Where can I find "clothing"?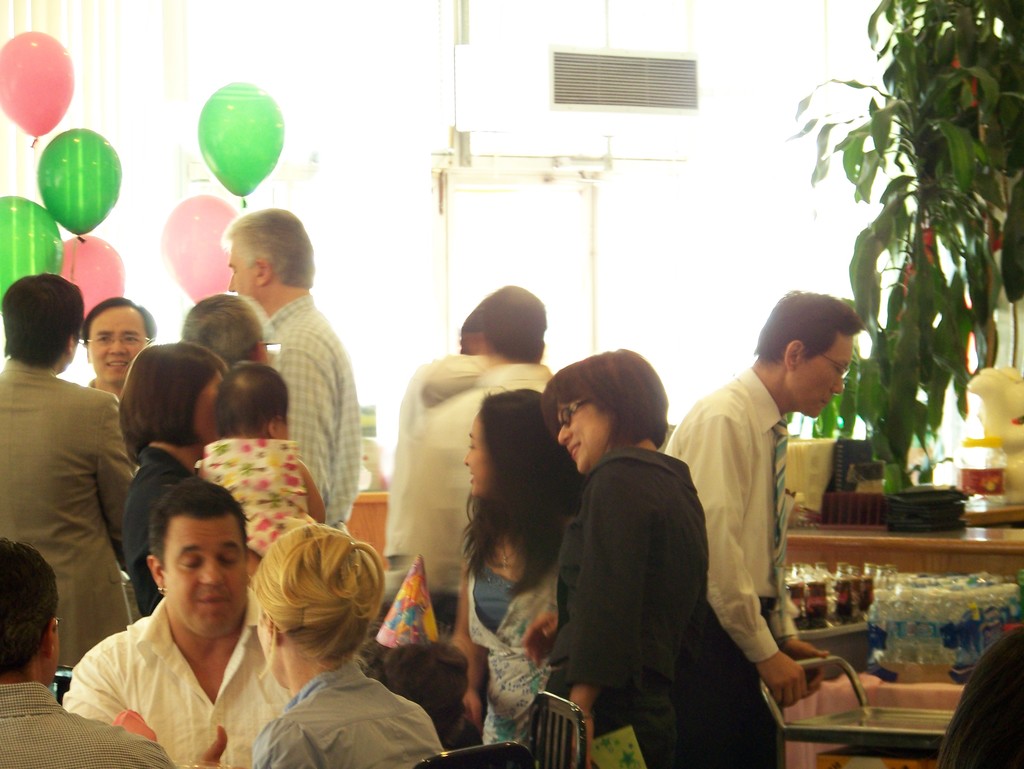
You can find it at select_region(0, 677, 173, 768).
